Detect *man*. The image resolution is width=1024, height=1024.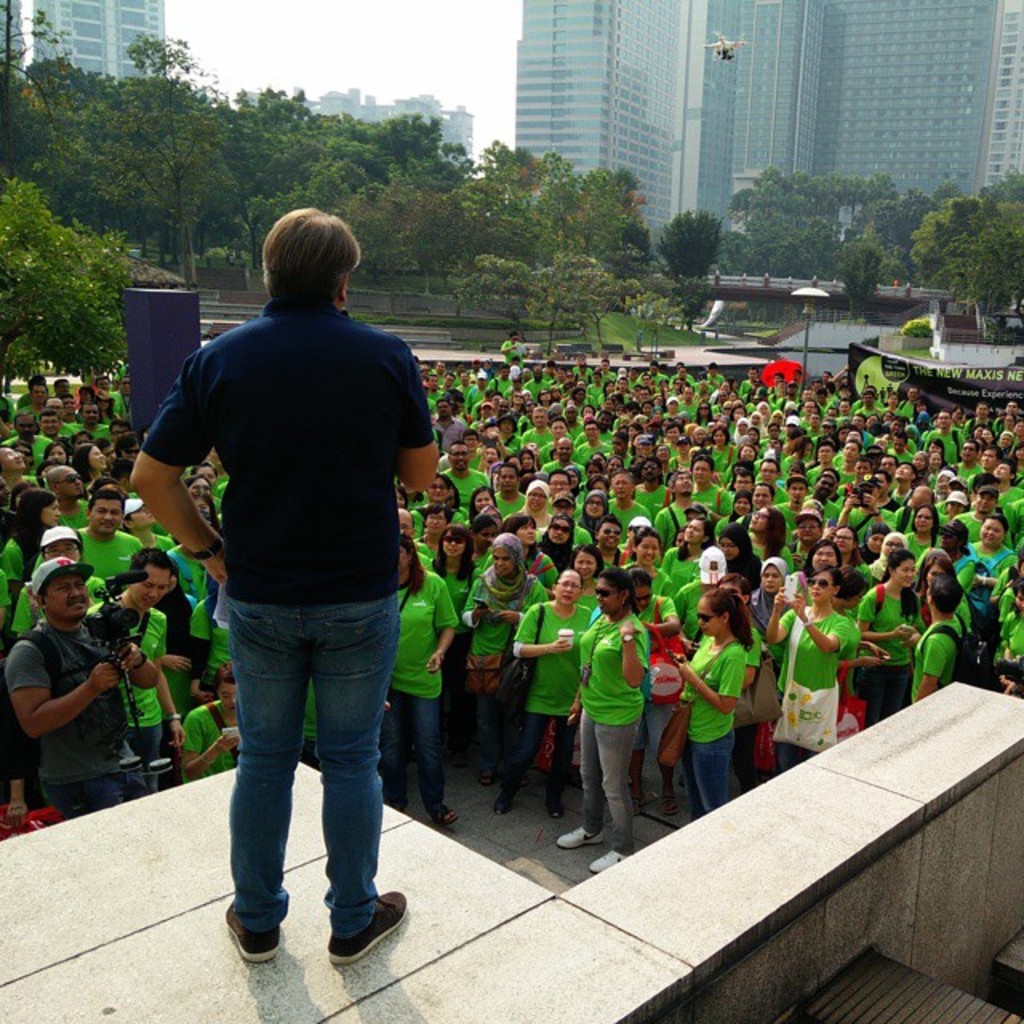
Rect(0, 550, 160, 814).
